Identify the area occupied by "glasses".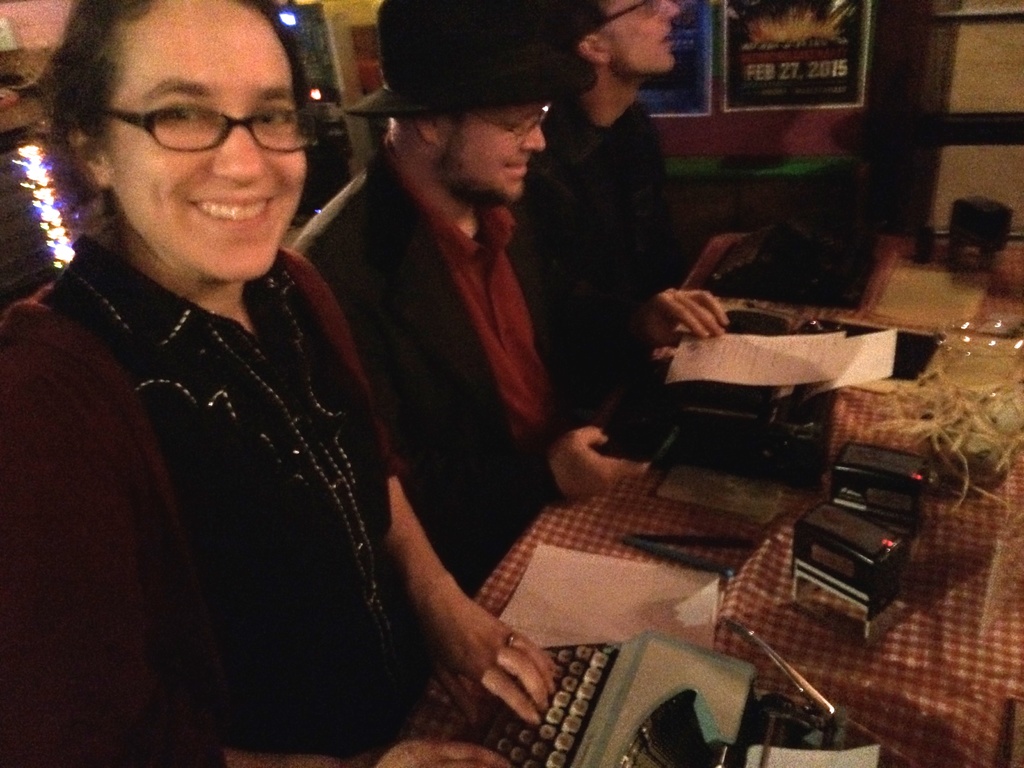
Area: crop(66, 79, 310, 159).
